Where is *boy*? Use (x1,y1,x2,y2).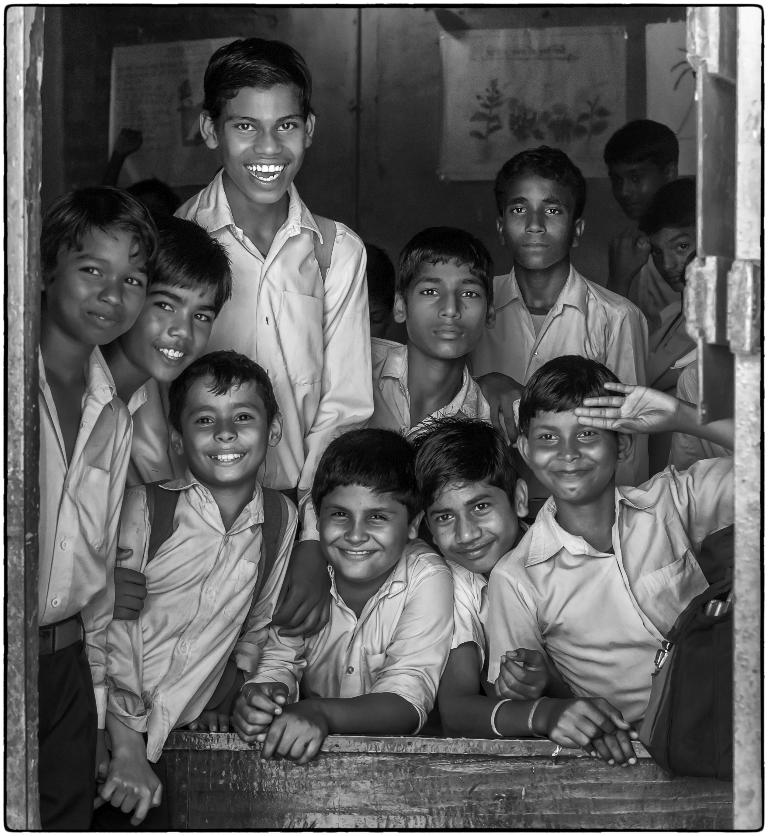
(427,403,637,747).
